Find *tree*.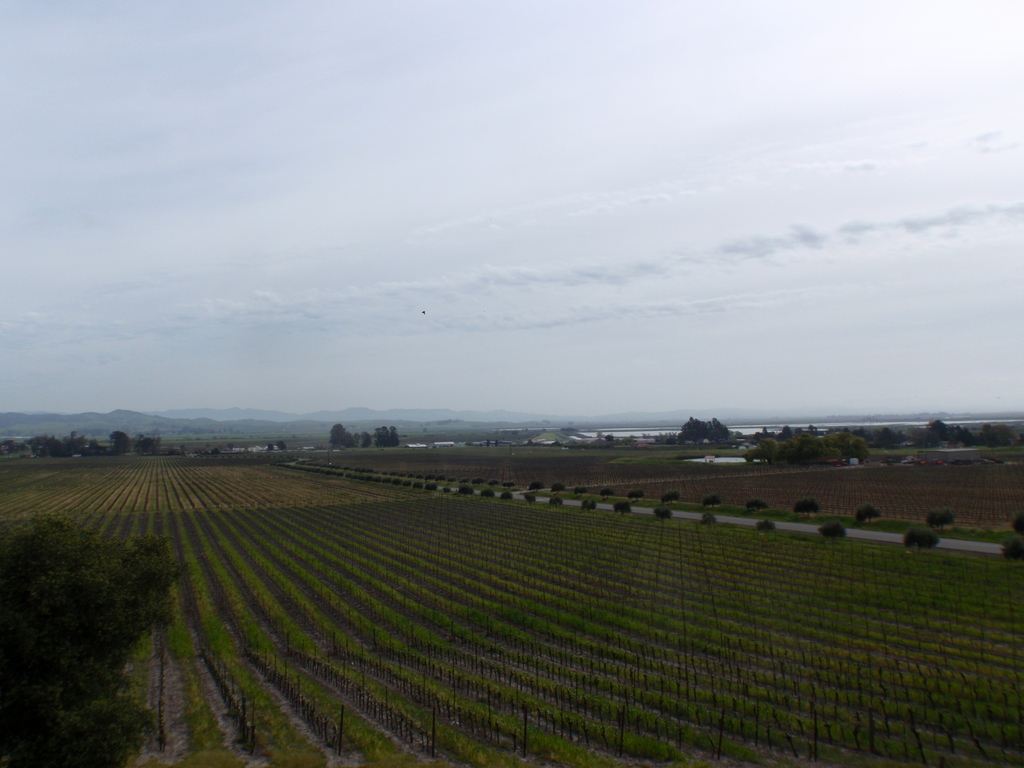
<bbox>573, 485, 587, 495</bbox>.
